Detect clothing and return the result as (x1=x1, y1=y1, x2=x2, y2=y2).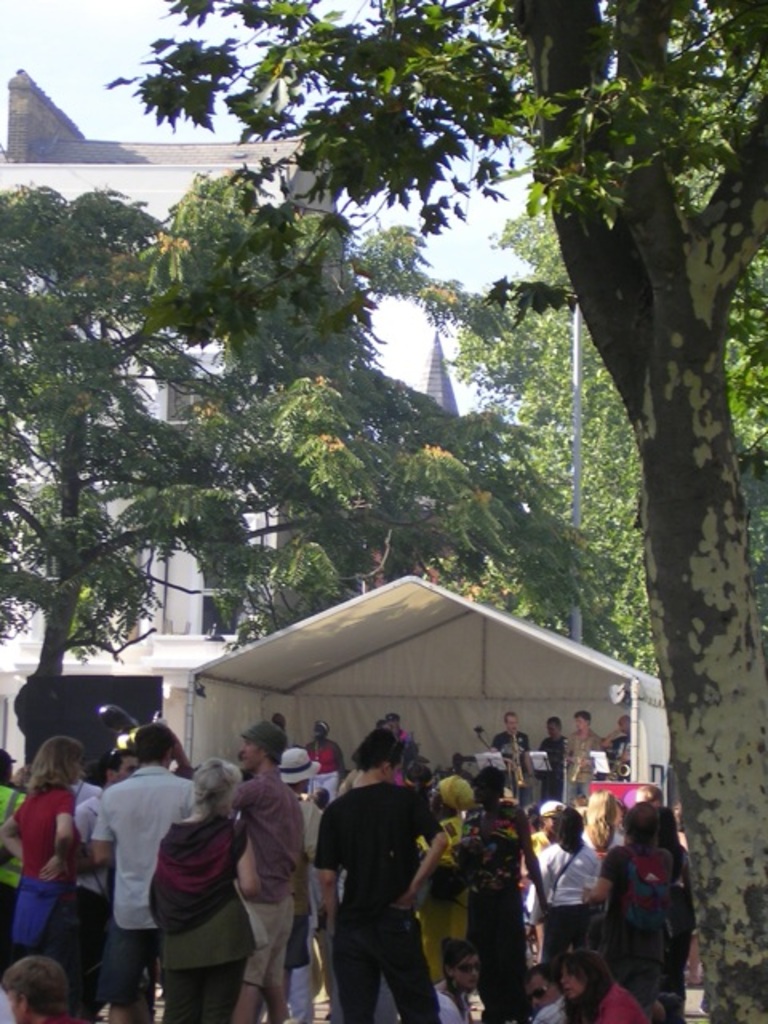
(x1=536, y1=738, x2=557, y2=802).
